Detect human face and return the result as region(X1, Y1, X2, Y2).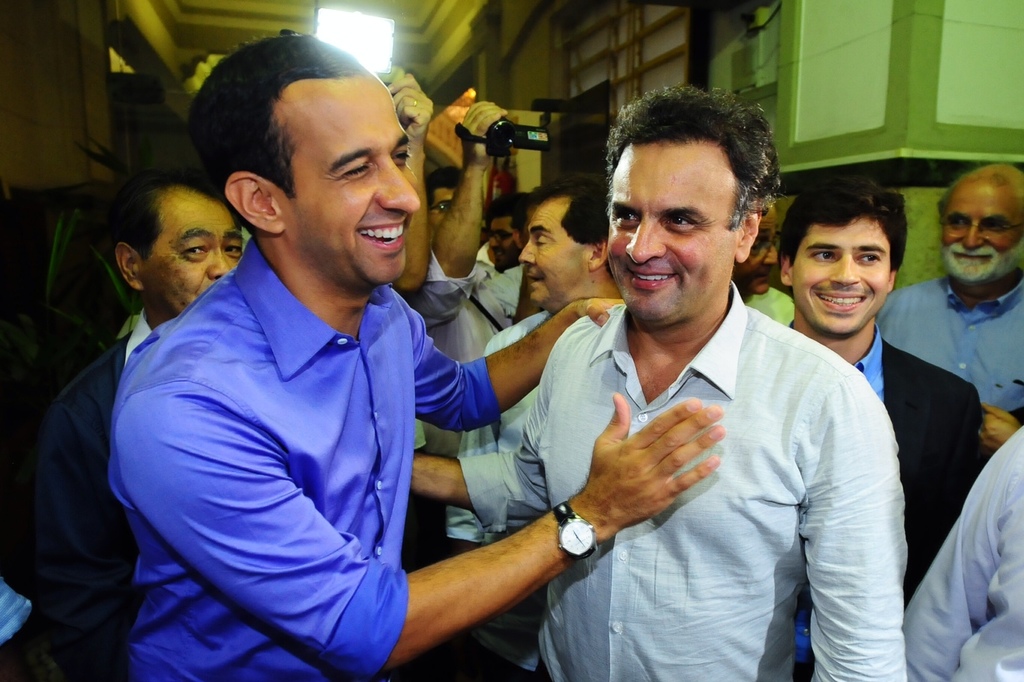
region(792, 214, 892, 338).
